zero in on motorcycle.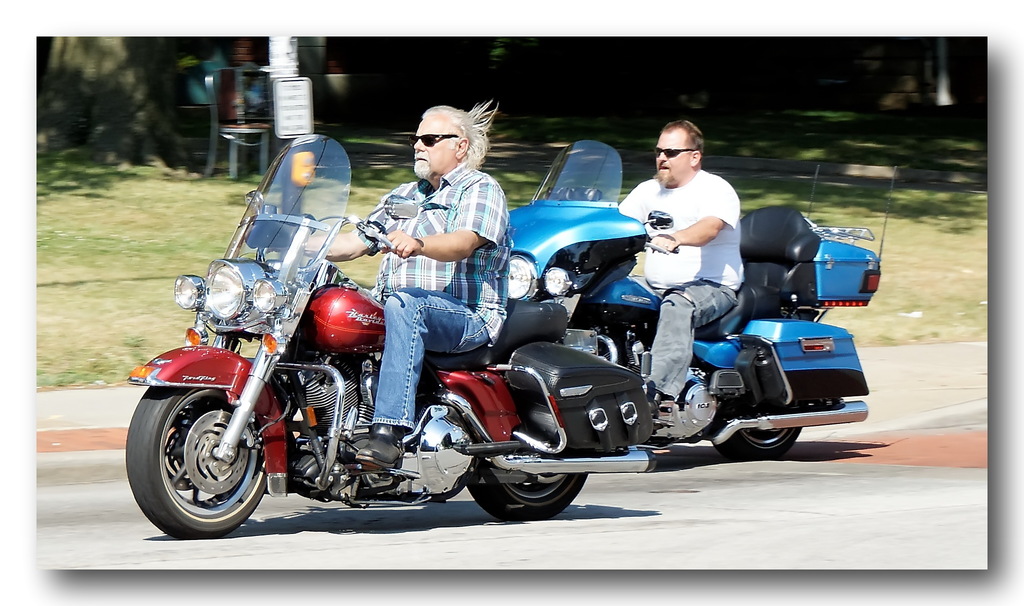
Zeroed in: 115, 134, 593, 538.
